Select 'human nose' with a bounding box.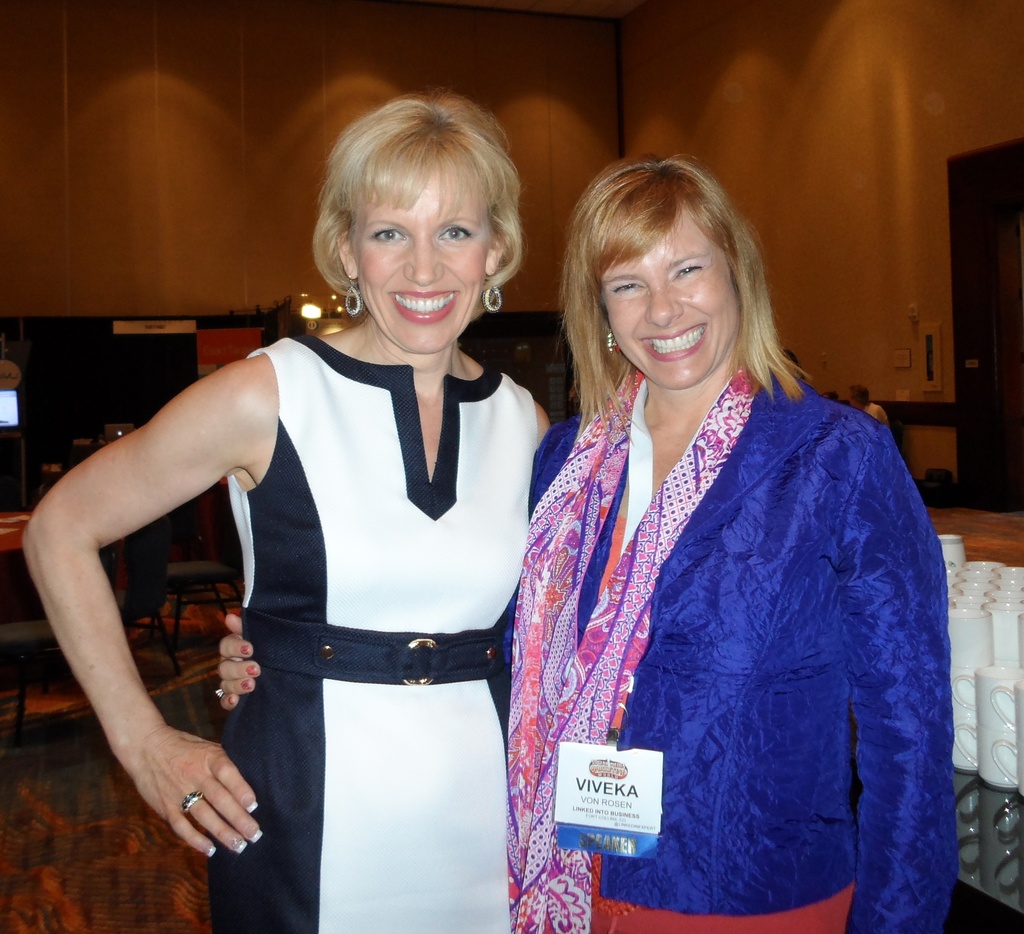
(left=401, top=236, right=444, bottom=284).
